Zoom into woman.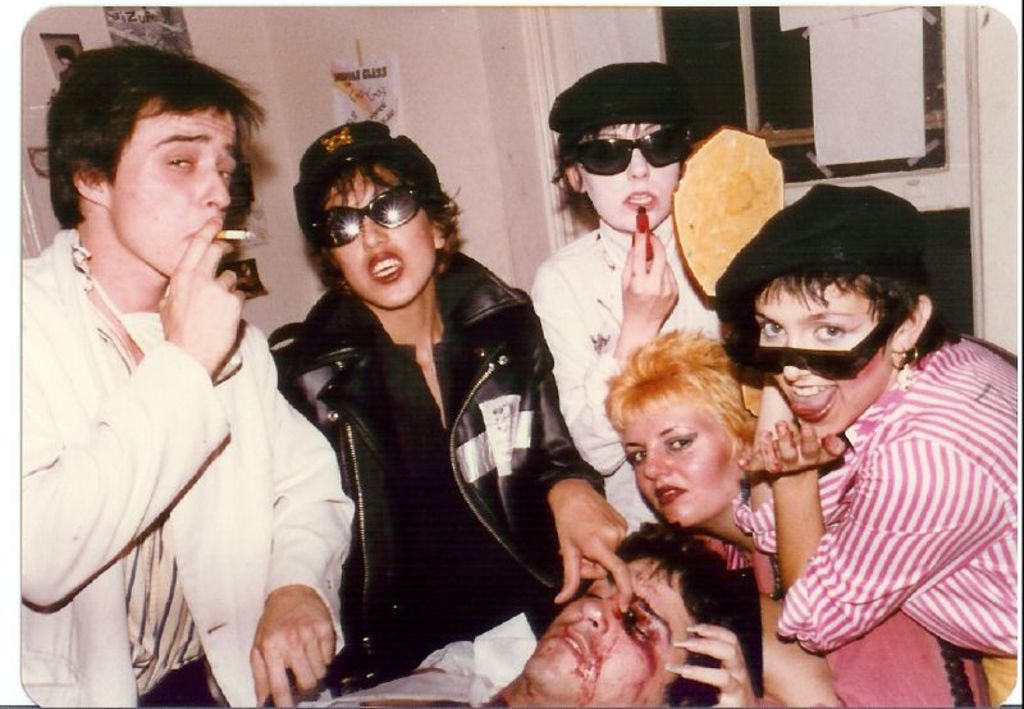
Zoom target: detection(274, 120, 627, 708).
